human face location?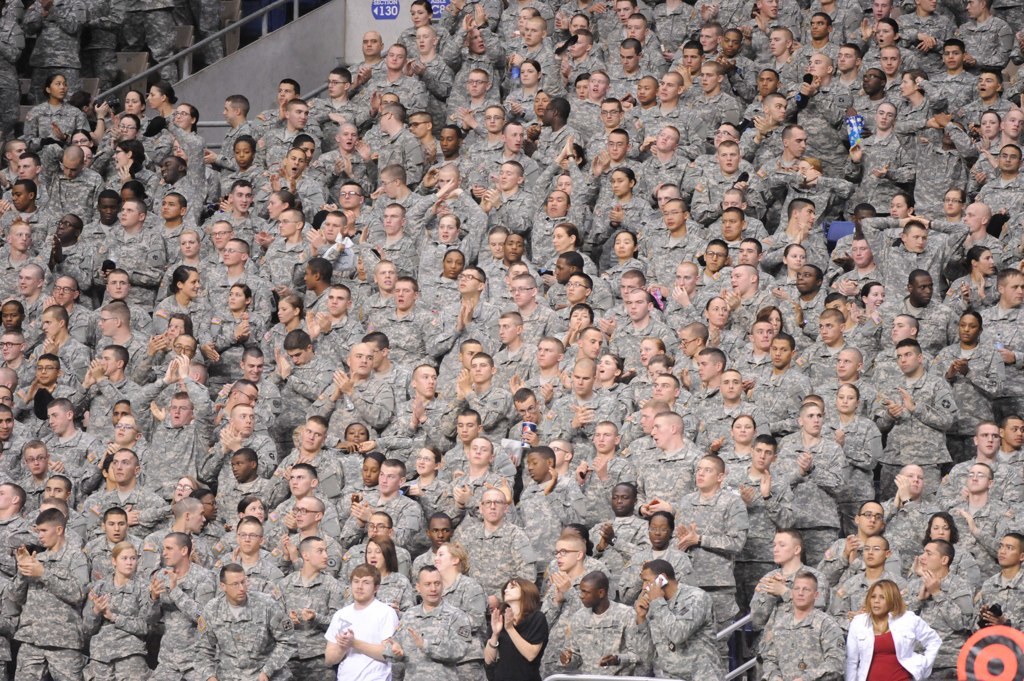
(left=537, top=99, right=557, bottom=127)
